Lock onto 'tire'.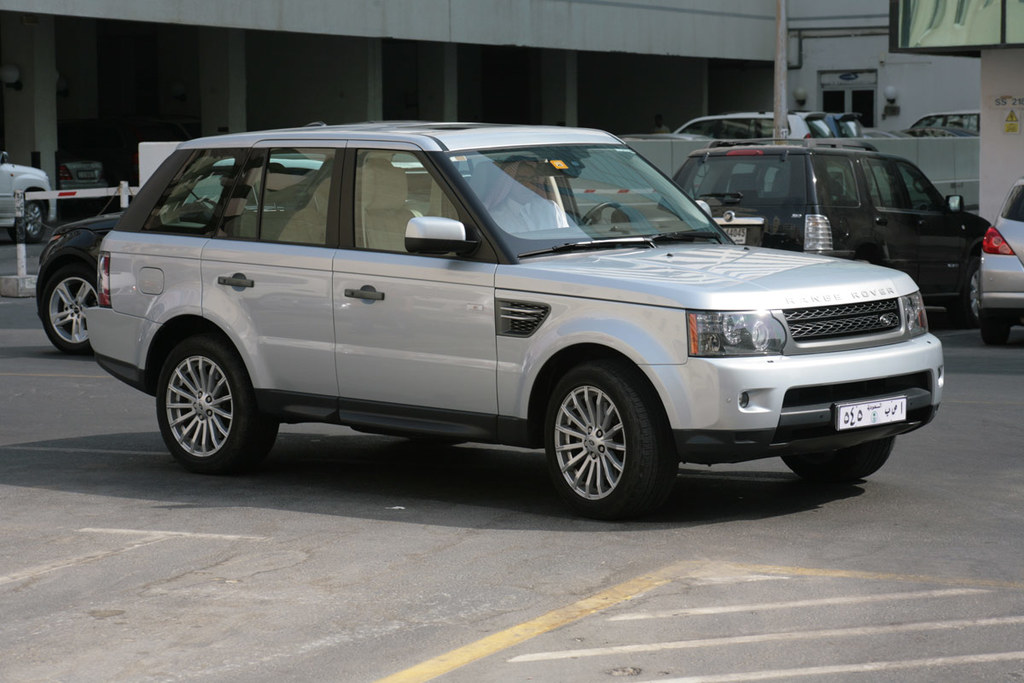
Locked: left=36, top=245, right=113, bottom=361.
